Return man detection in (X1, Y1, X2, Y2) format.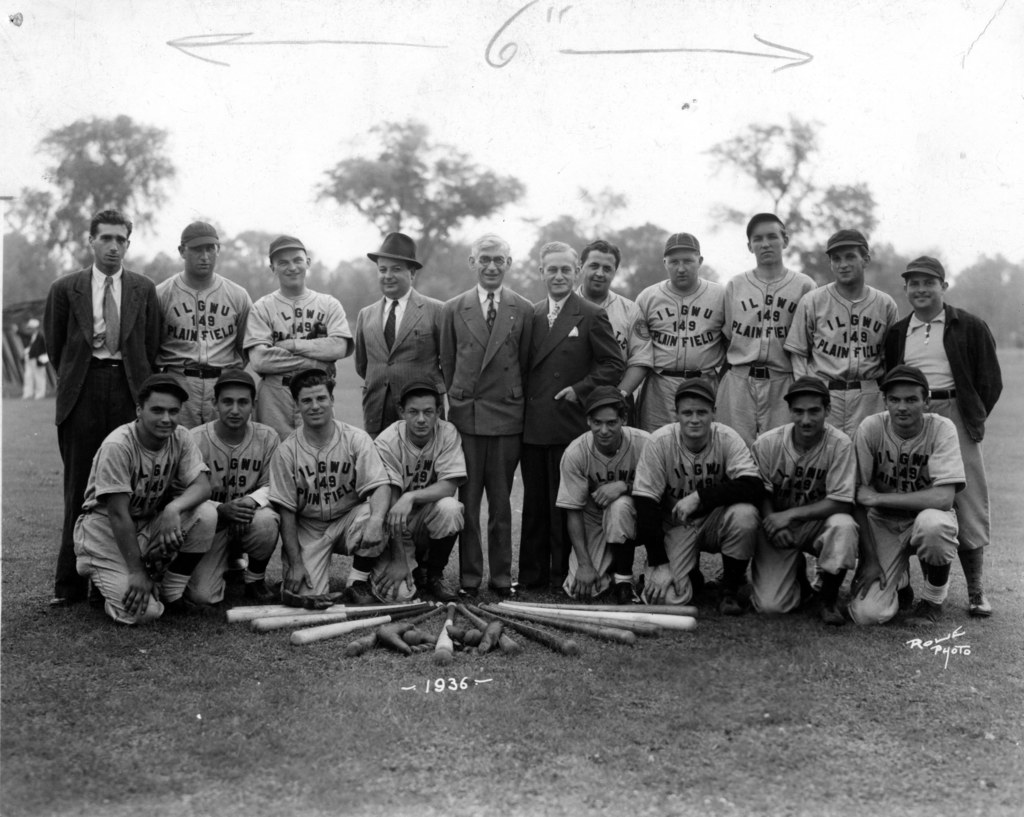
(155, 221, 253, 580).
